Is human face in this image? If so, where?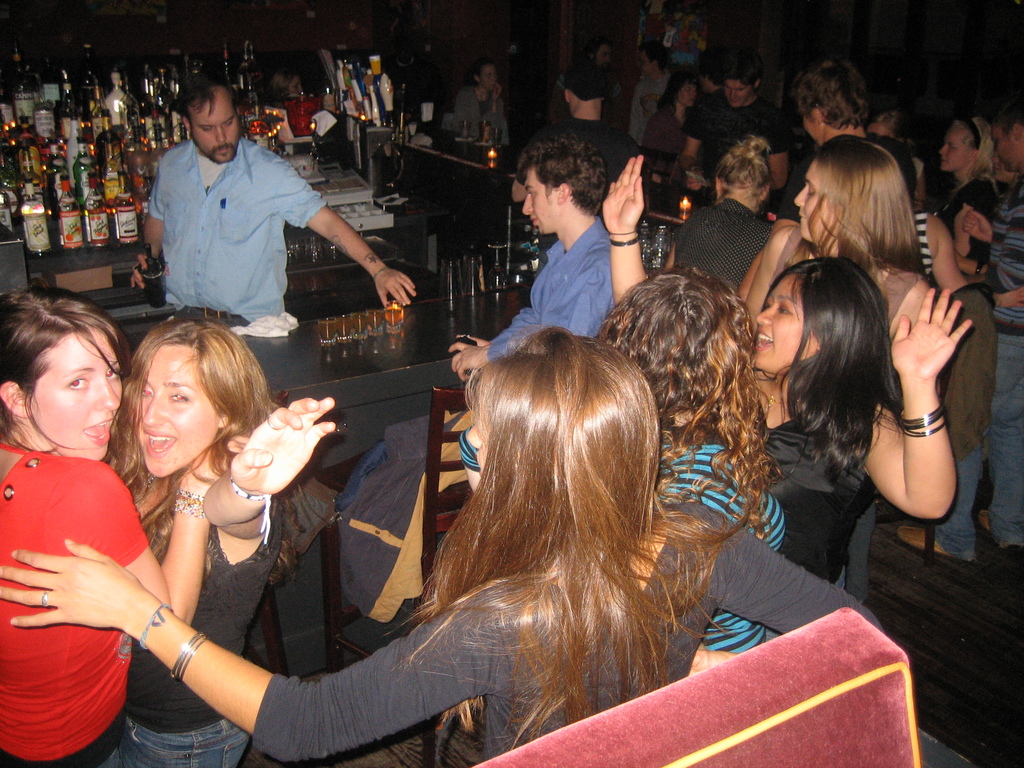
Yes, at rect(726, 81, 752, 109).
